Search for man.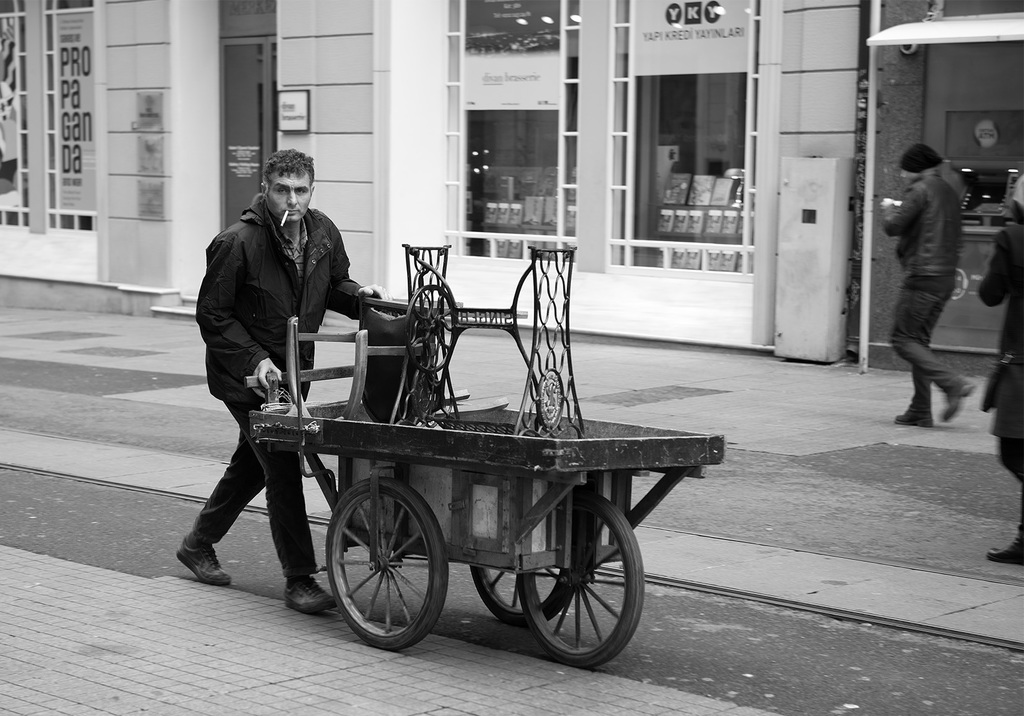
Found at detection(867, 139, 980, 429).
